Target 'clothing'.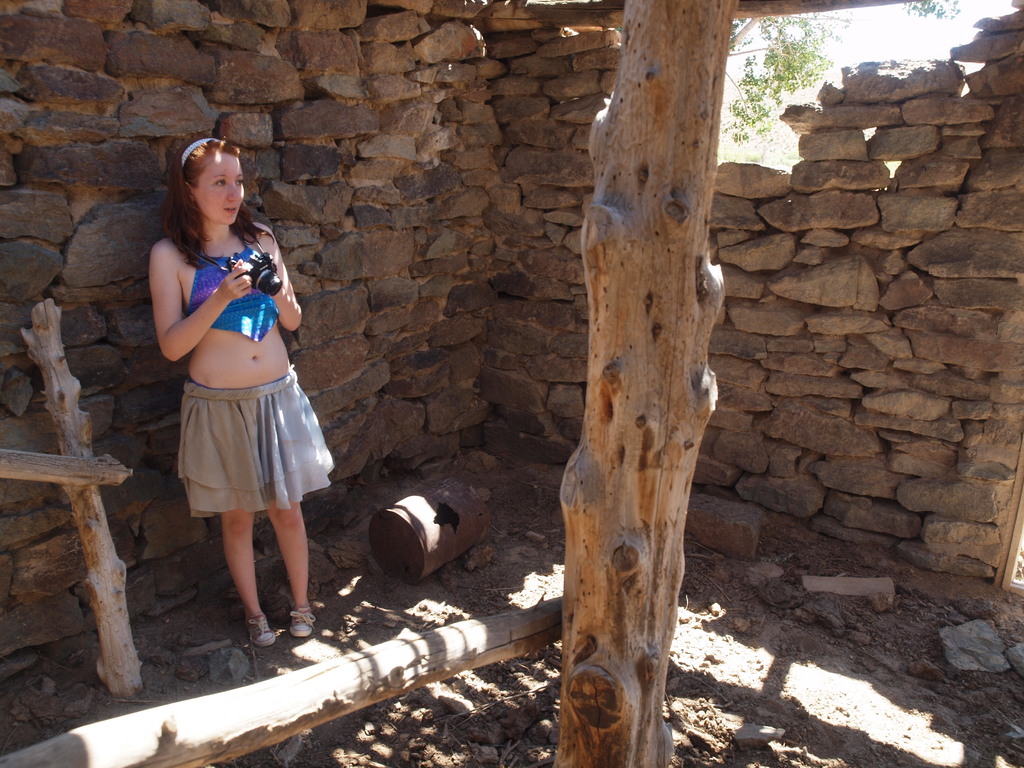
Target region: select_region(187, 380, 342, 516).
